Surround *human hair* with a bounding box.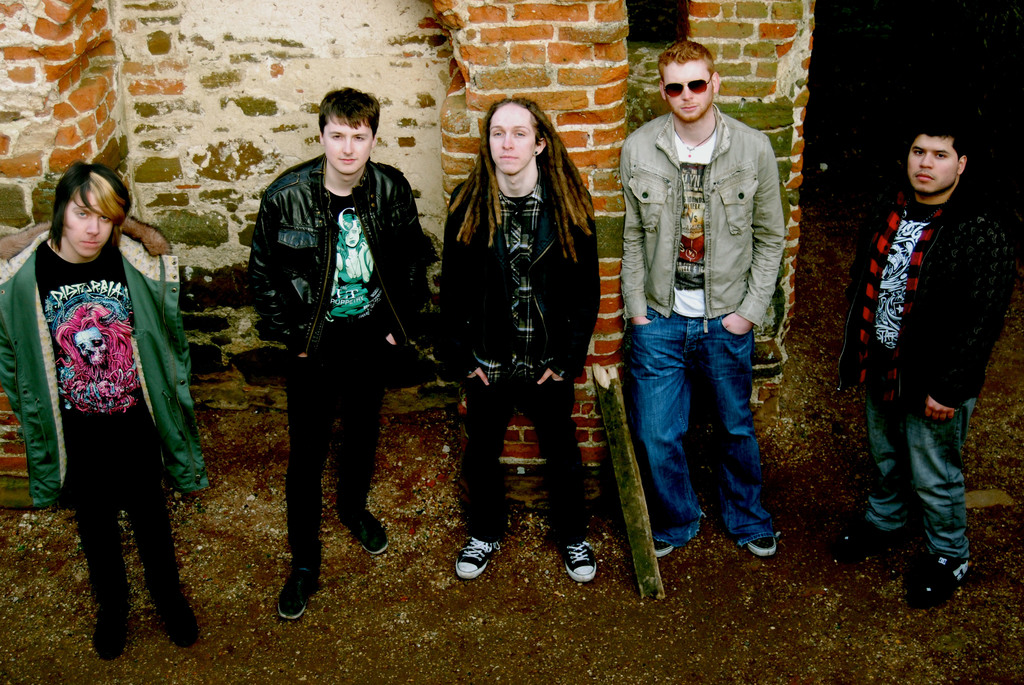
[448,97,596,260].
